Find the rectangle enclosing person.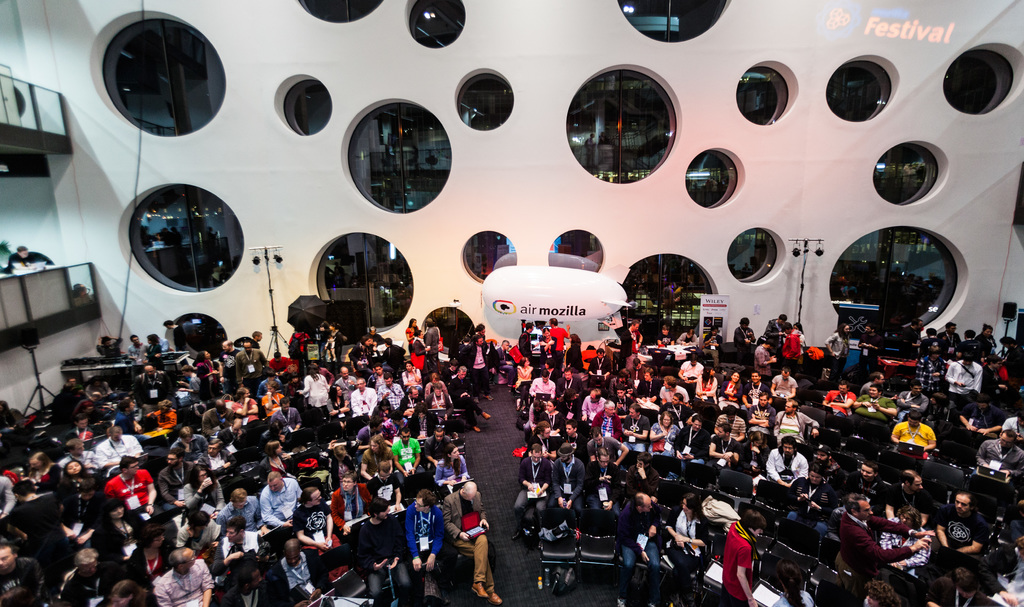
360/435/392/473.
